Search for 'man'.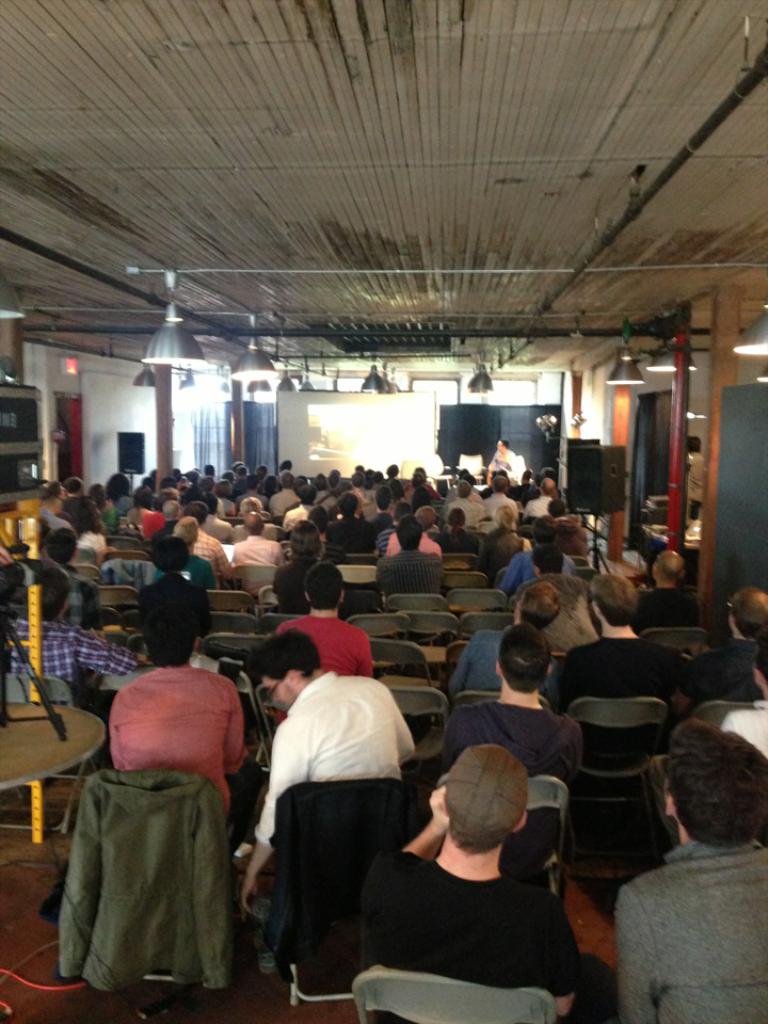
Found at detection(0, 549, 140, 699).
